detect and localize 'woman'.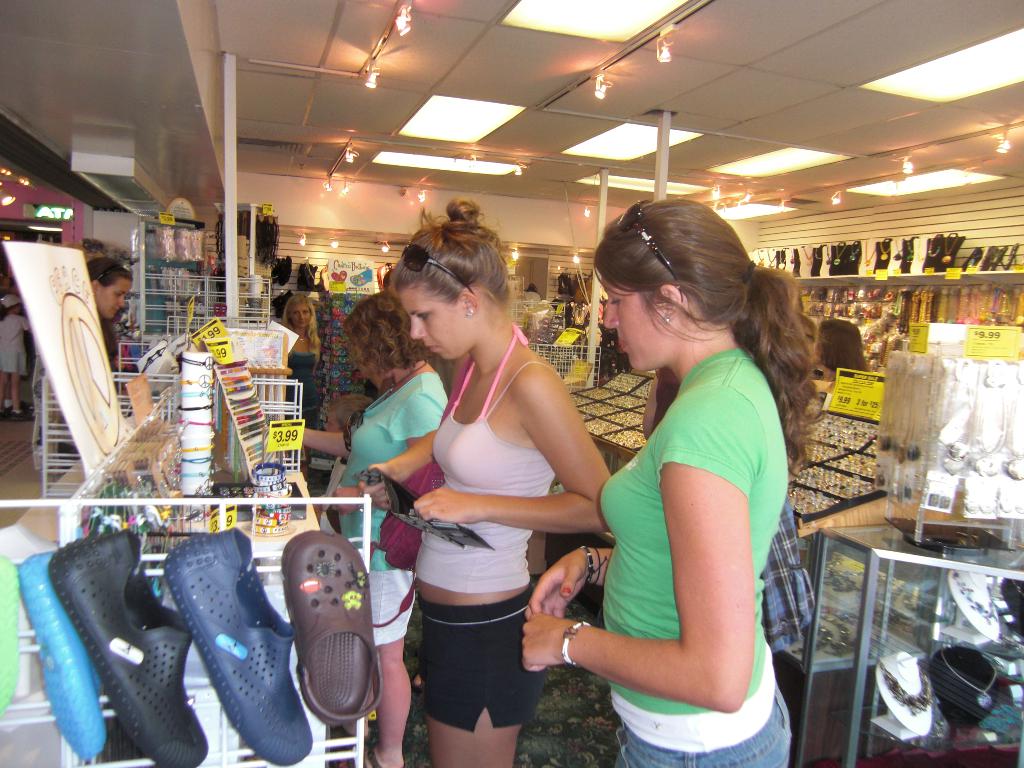
Localized at [x1=278, y1=294, x2=350, y2=471].
